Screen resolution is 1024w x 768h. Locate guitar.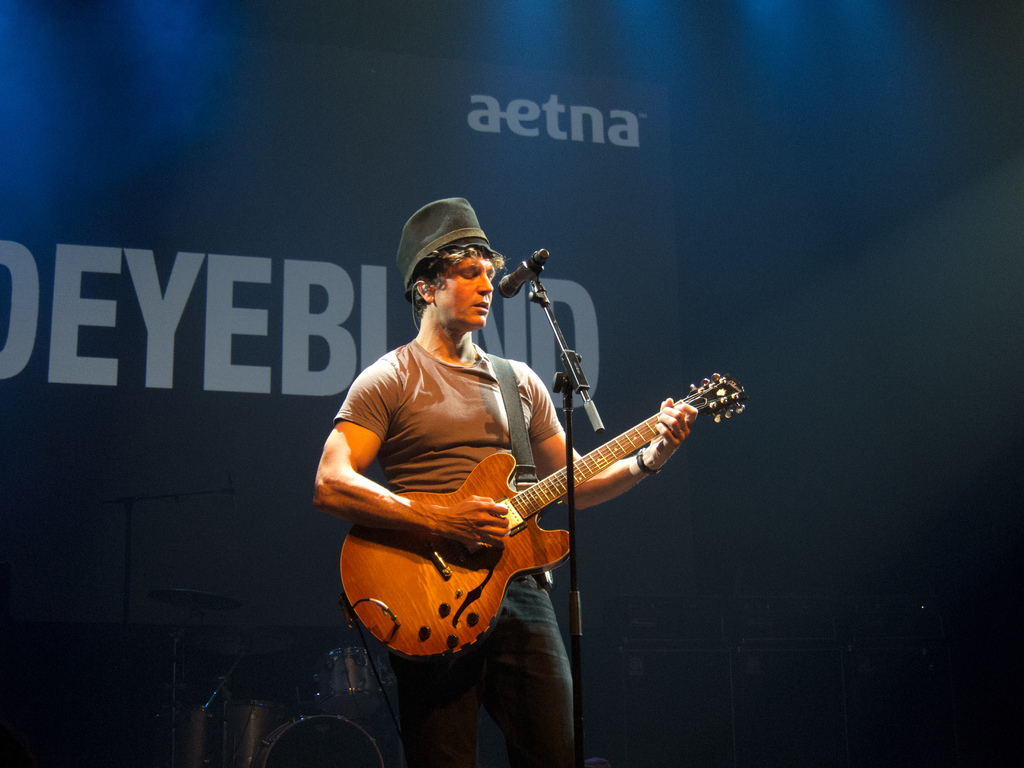
[x1=343, y1=390, x2=722, y2=672].
